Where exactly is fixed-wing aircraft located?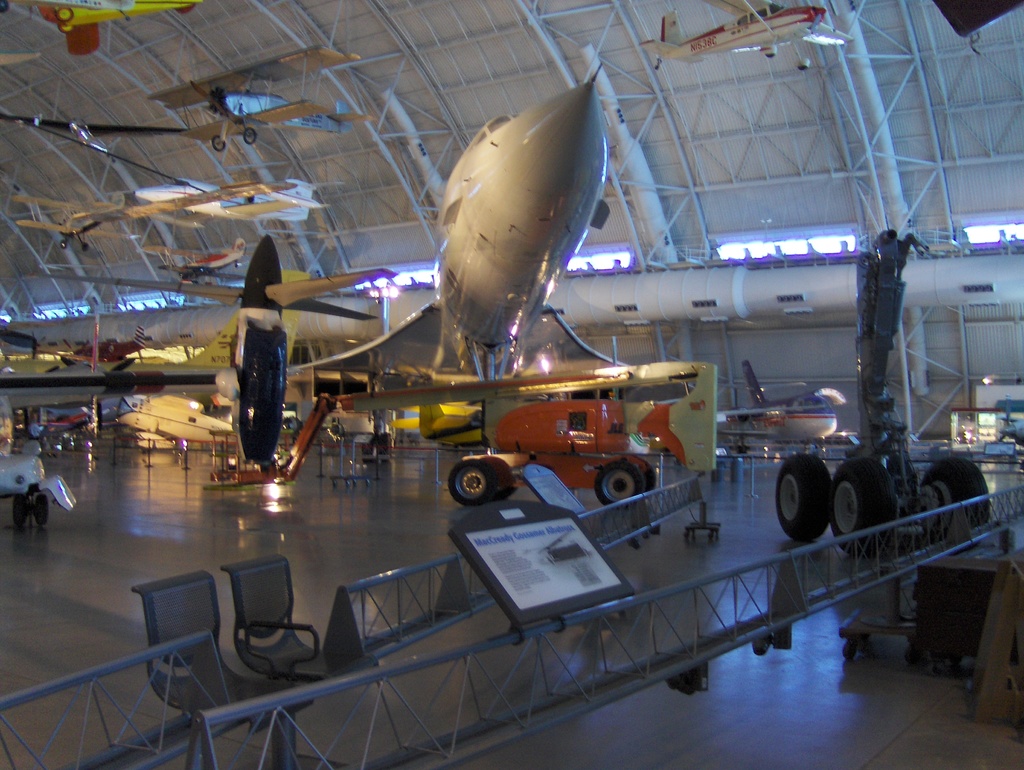
Its bounding box is {"left": 156, "top": 230, "right": 250, "bottom": 296}.
